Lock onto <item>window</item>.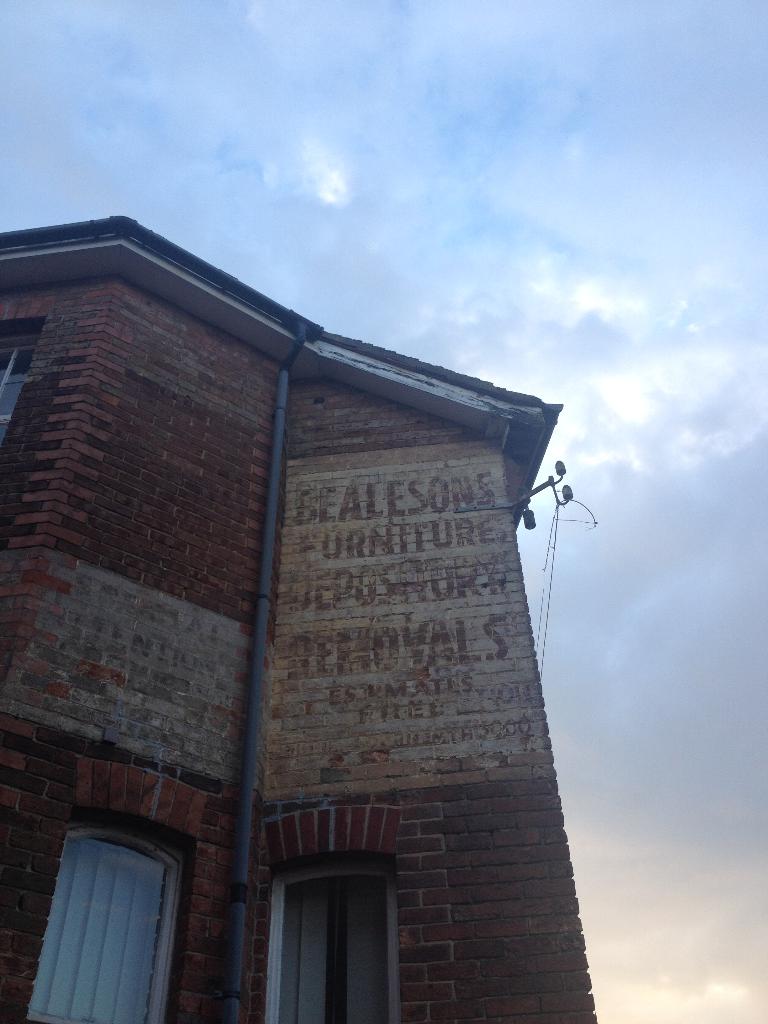
Locked: locate(0, 321, 49, 456).
